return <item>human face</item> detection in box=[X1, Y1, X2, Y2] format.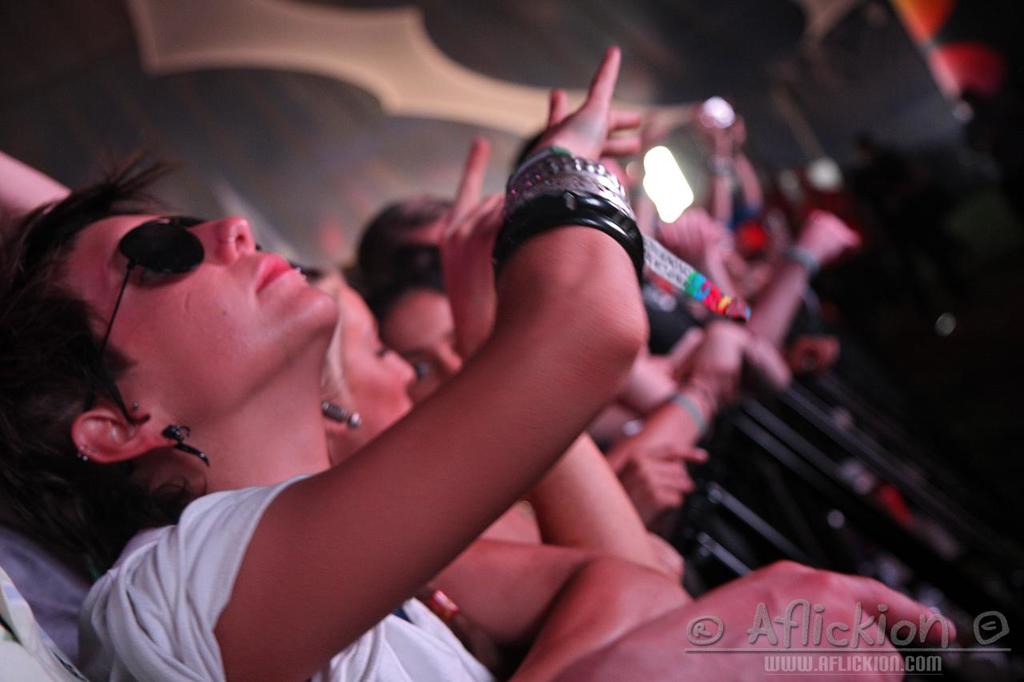
box=[331, 277, 415, 460].
